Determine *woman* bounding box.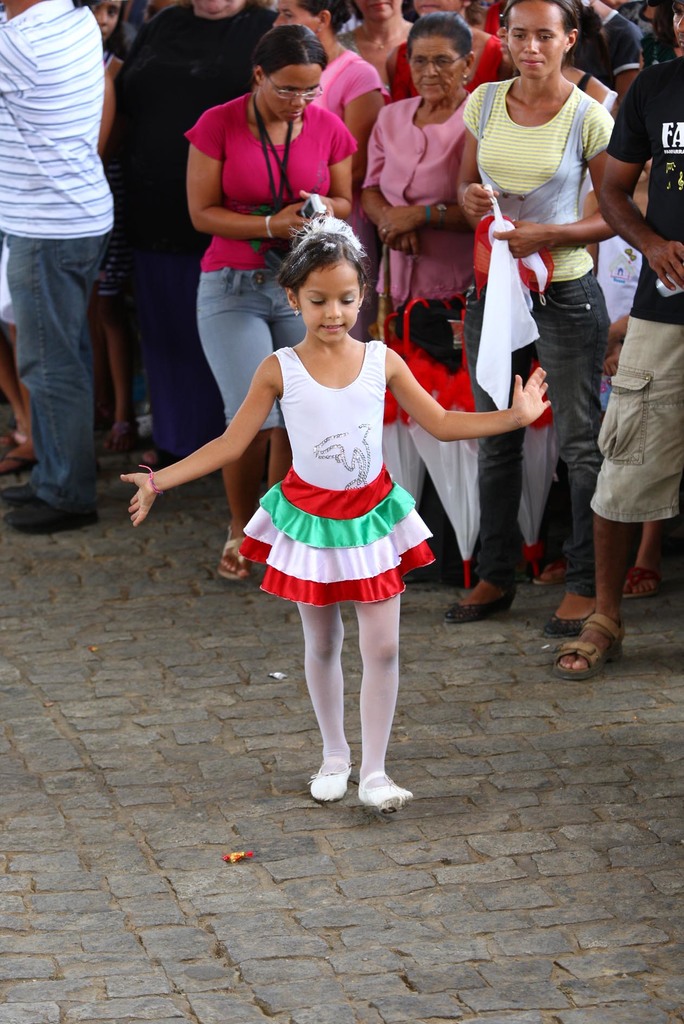
Determined: <box>184,27,357,581</box>.
